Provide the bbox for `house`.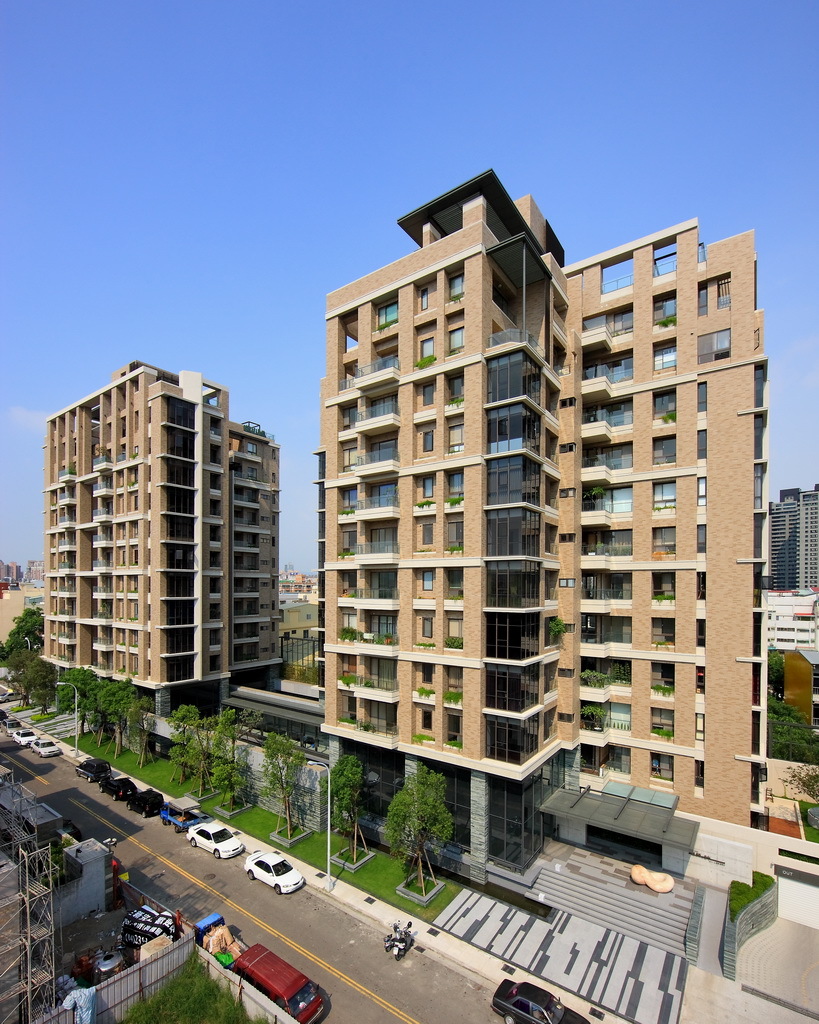
detection(779, 641, 818, 732).
